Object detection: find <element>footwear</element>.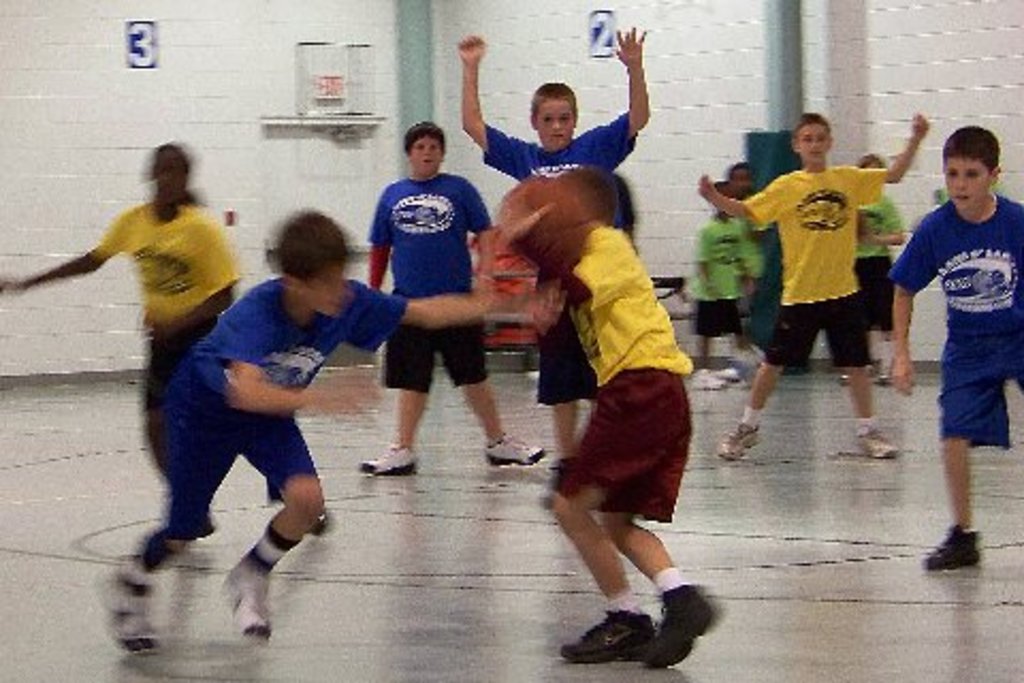
[87, 553, 162, 657].
